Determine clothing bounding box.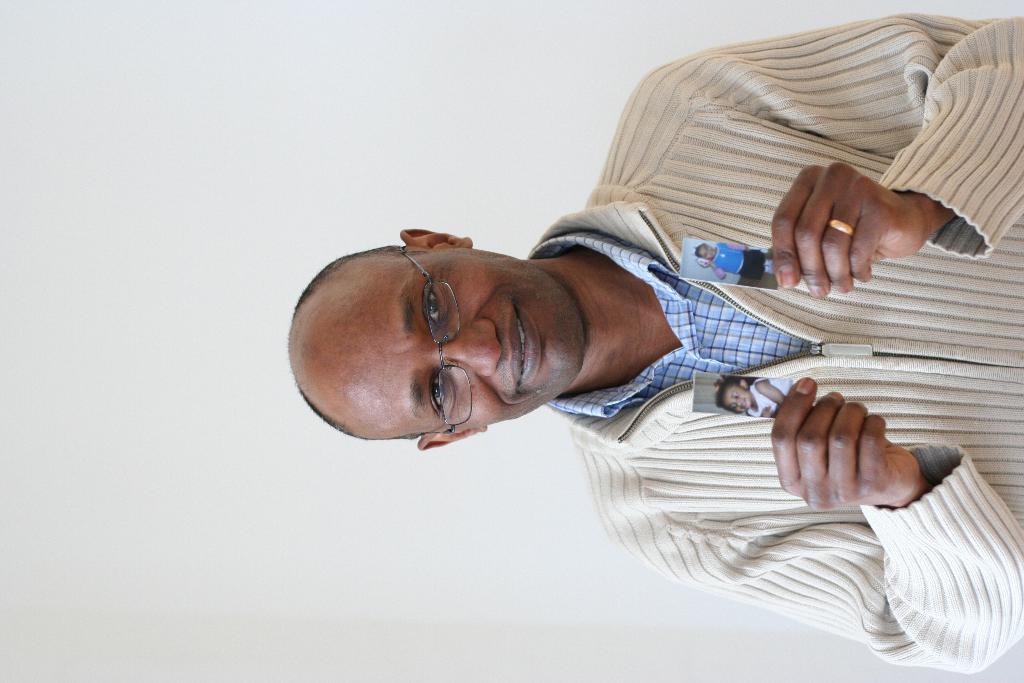
Determined: {"x1": 710, "y1": 240, "x2": 776, "y2": 281}.
